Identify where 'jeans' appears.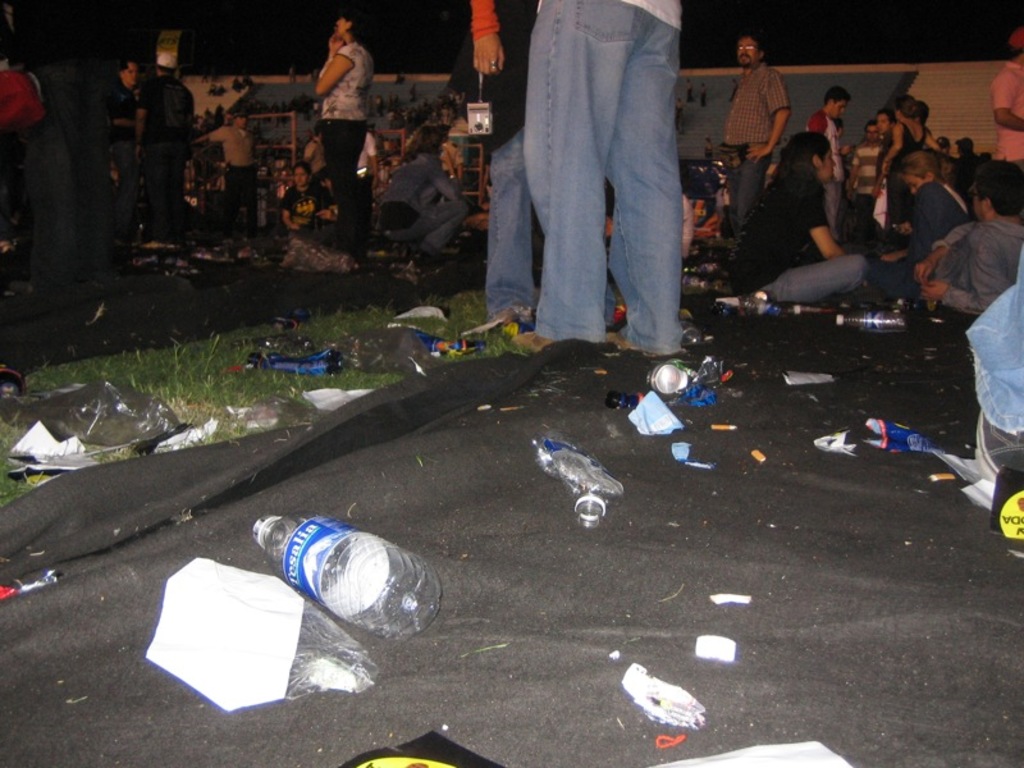
Appears at {"left": 24, "top": 55, "right": 119, "bottom": 300}.
